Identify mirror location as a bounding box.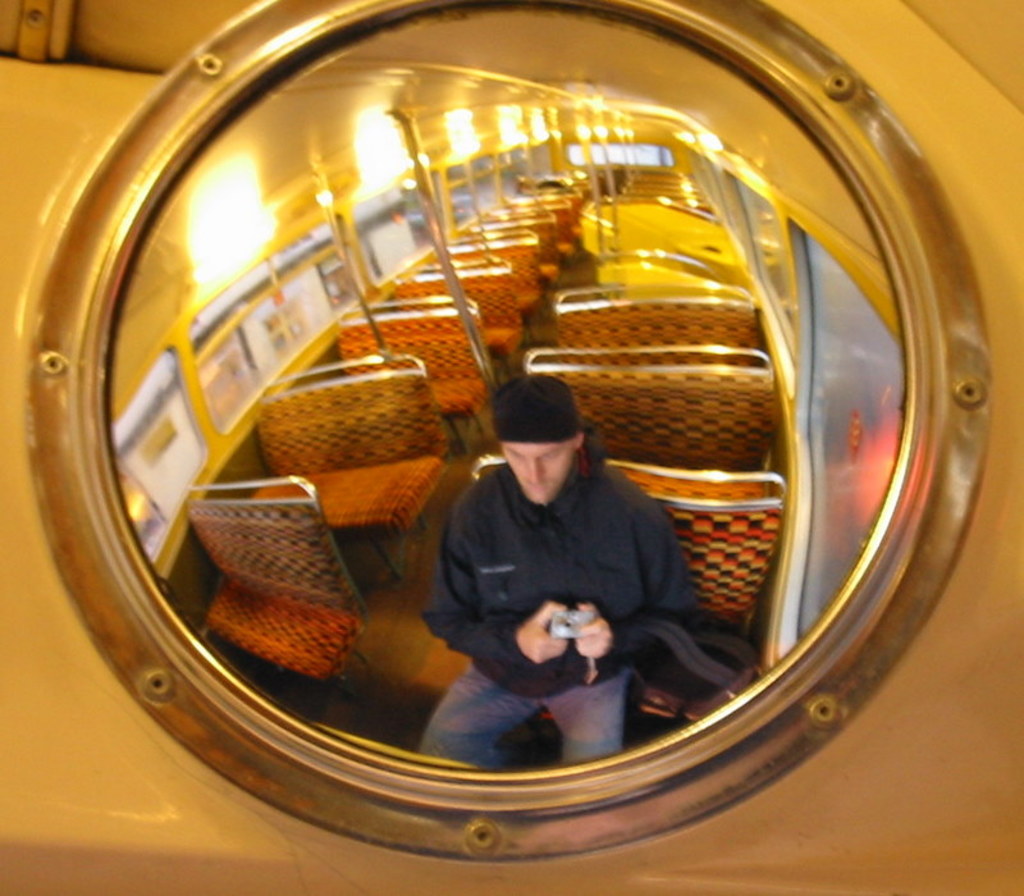
(109, 1, 914, 776).
